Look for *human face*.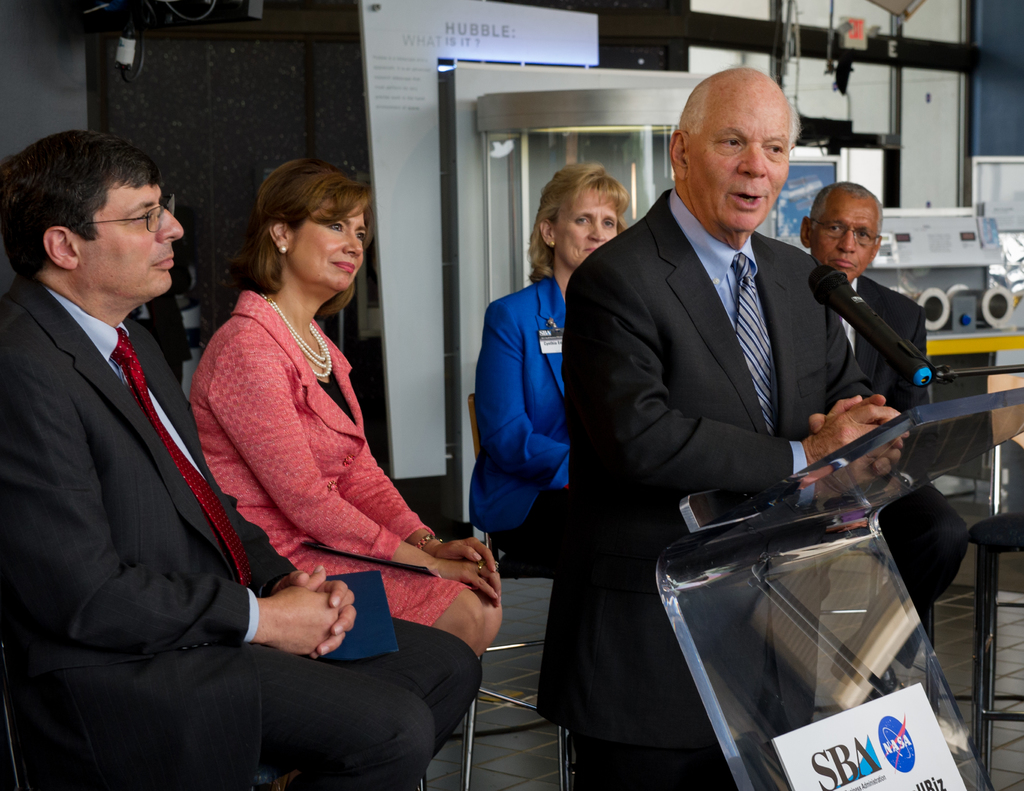
Found: [left=552, top=184, right=622, bottom=268].
